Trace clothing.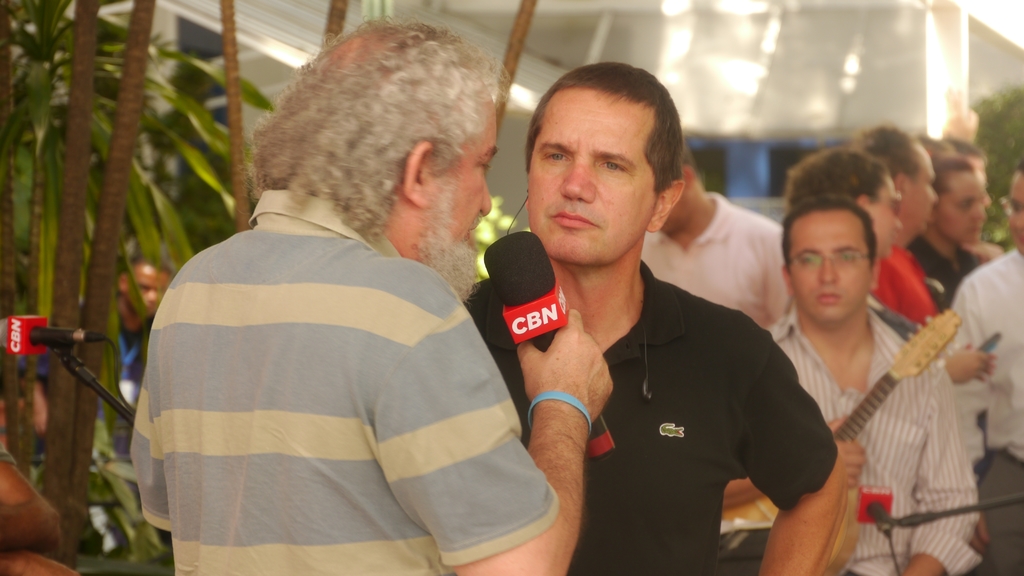
Traced to <box>126,169,535,555</box>.
